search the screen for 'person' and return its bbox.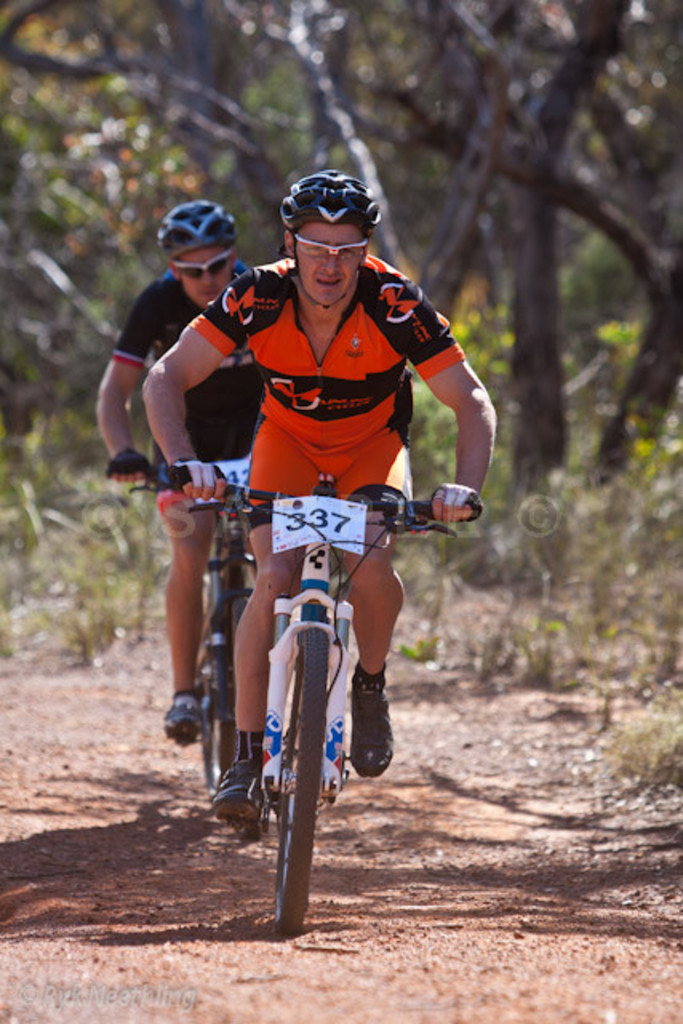
Found: Rect(98, 194, 277, 730).
